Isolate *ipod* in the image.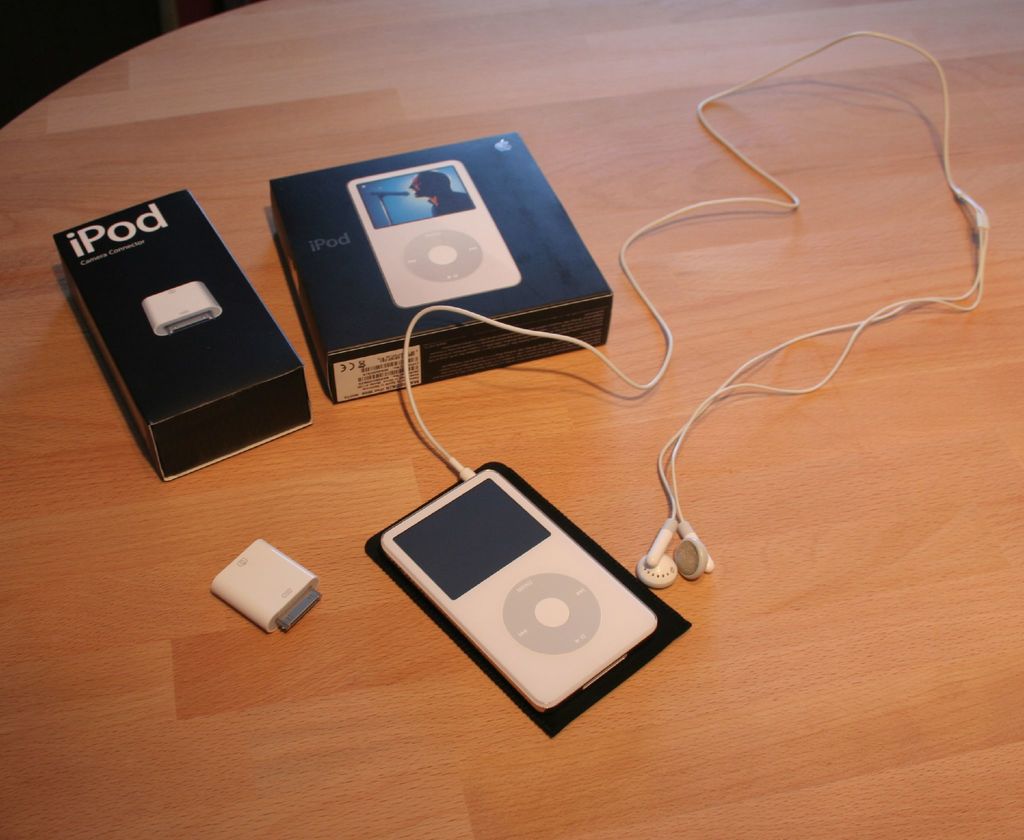
Isolated region: [348, 154, 518, 309].
